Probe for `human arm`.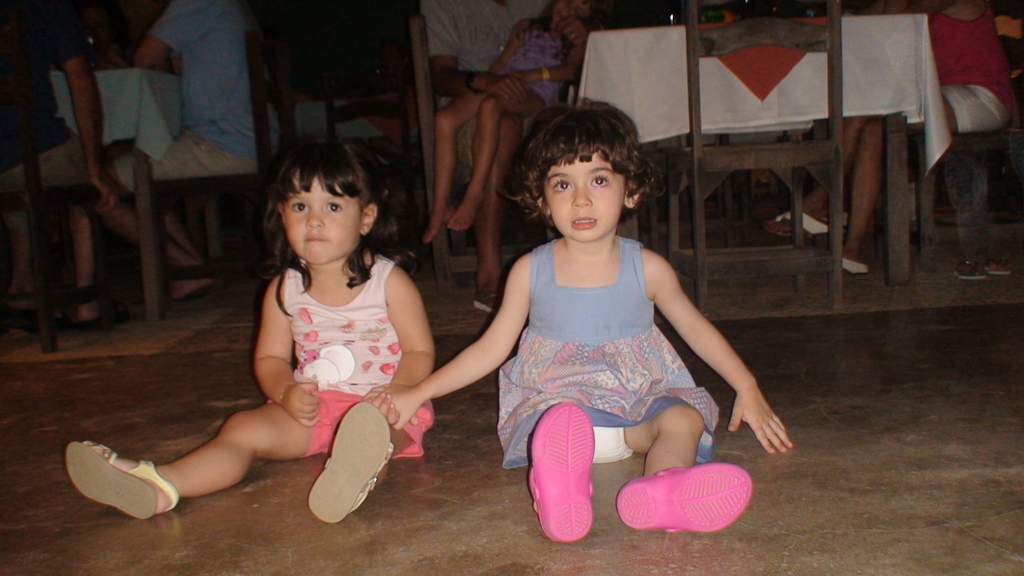
Probe result: 488,15,531,76.
